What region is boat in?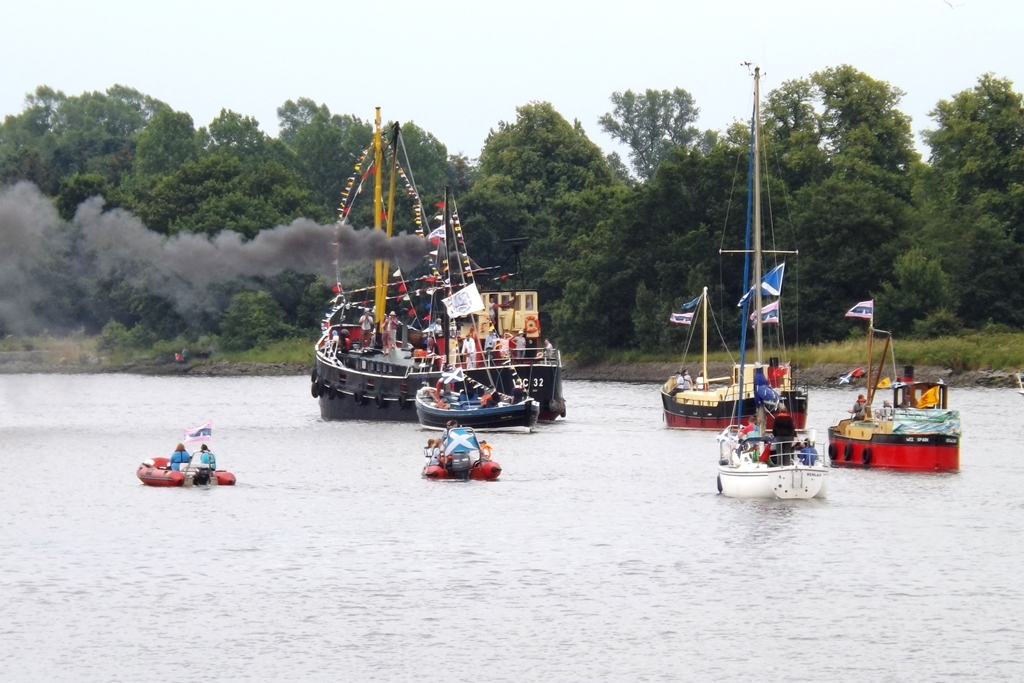
left=716, top=64, right=828, bottom=506.
